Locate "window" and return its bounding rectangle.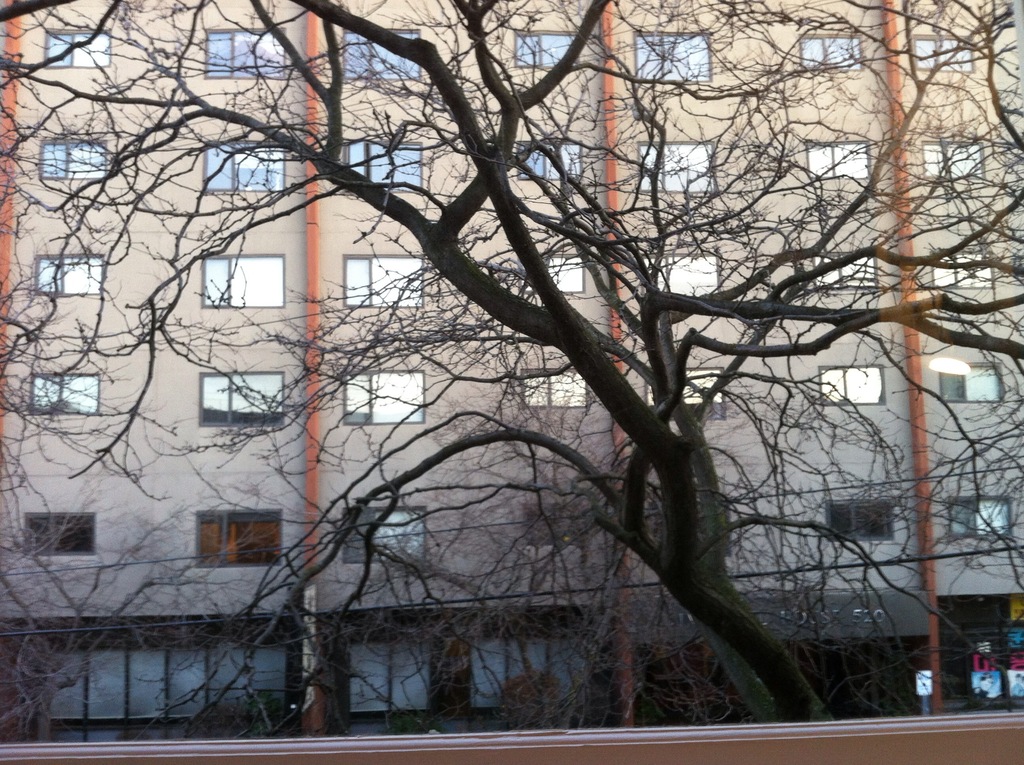
(202, 252, 284, 305).
